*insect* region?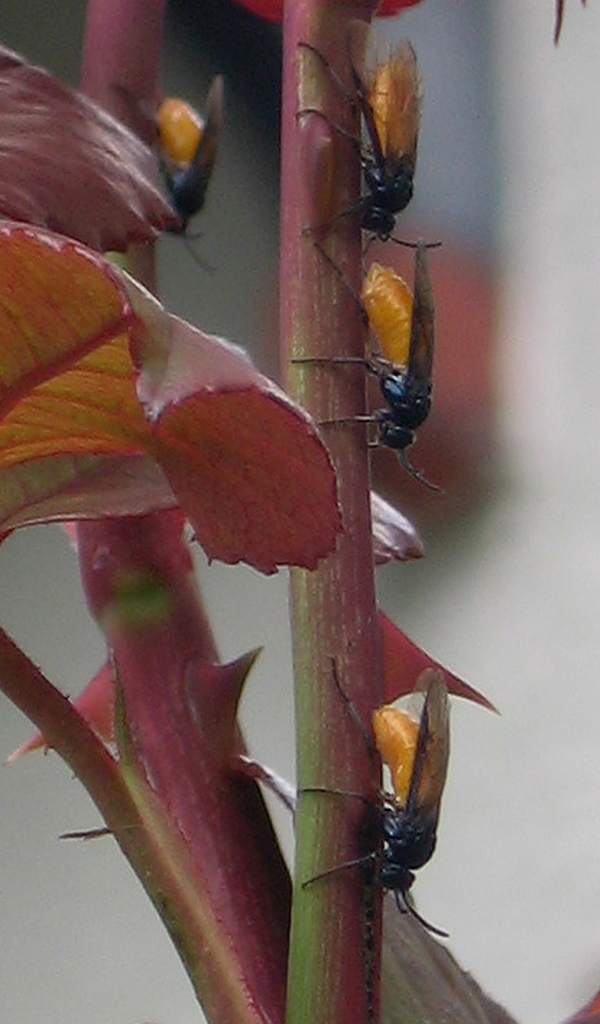
rect(305, 661, 451, 1023)
